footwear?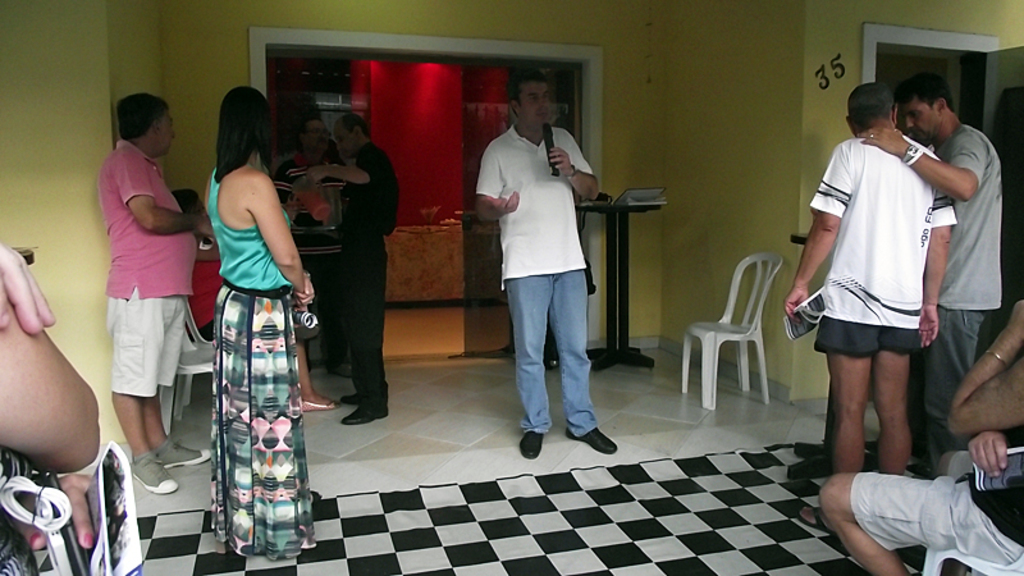
[522, 426, 550, 454]
